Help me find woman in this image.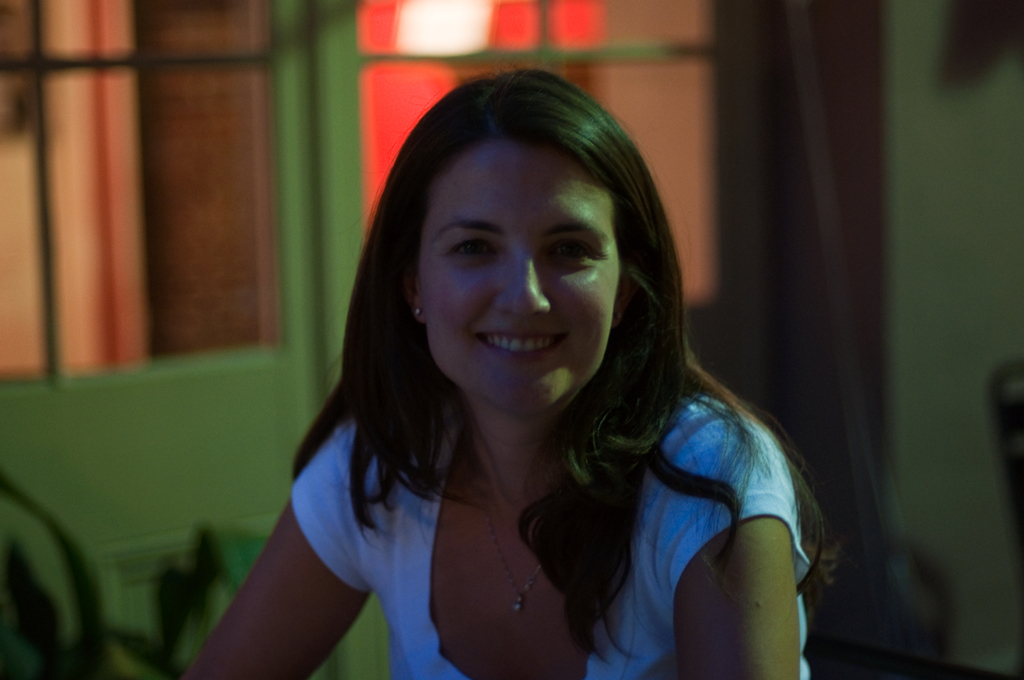
Found it: {"x1": 228, "y1": 63, "x2": 860, "y2": 678}.
